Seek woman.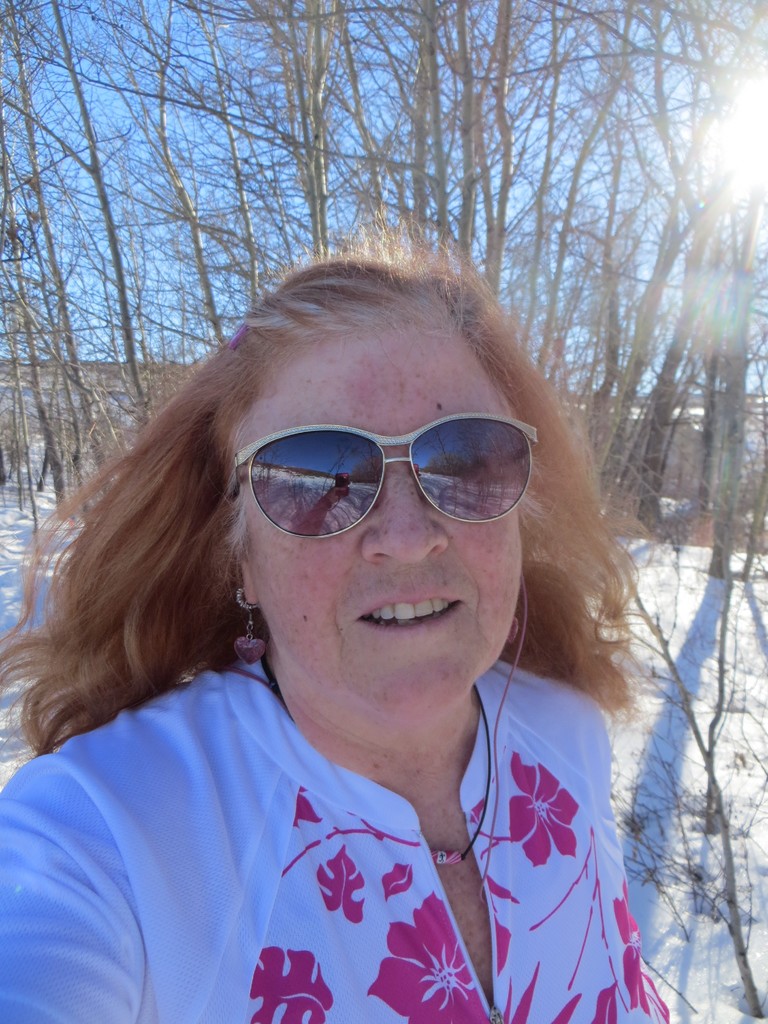
pyautogui.locateOnScreen(68, 221, 667, 1020).
